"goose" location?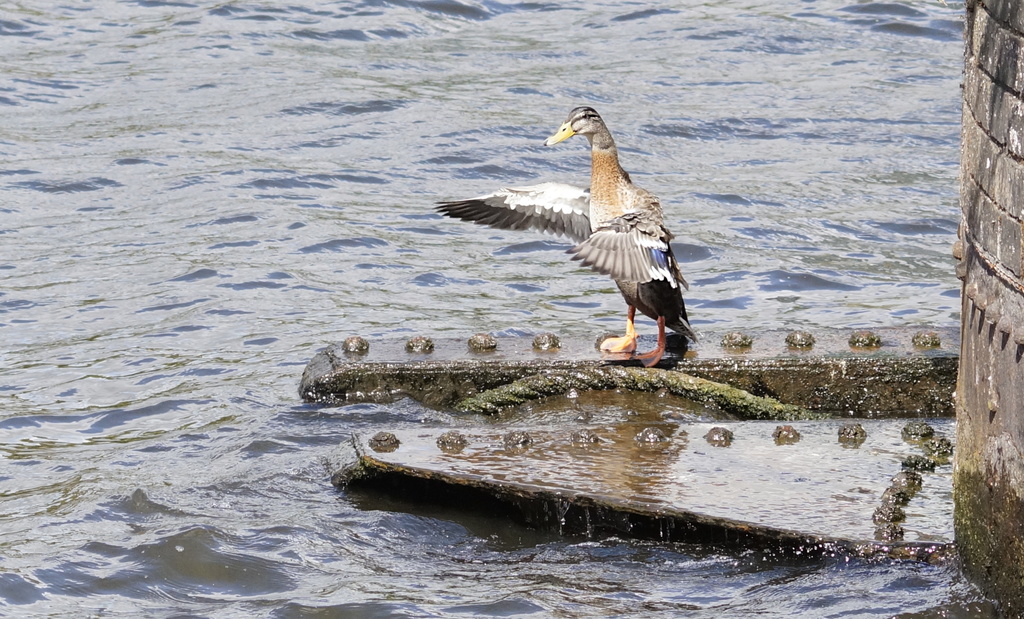
detection(428, 100, 698, 374)
